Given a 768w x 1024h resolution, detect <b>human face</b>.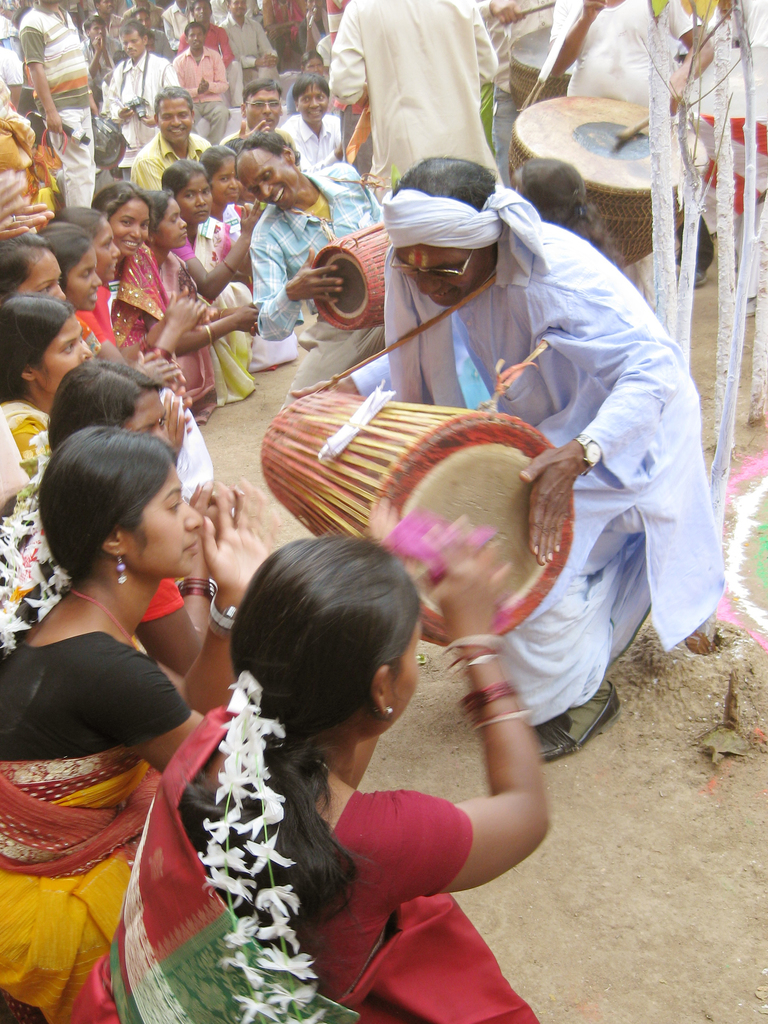
left=154, top=99, right=189, bottom=143.
